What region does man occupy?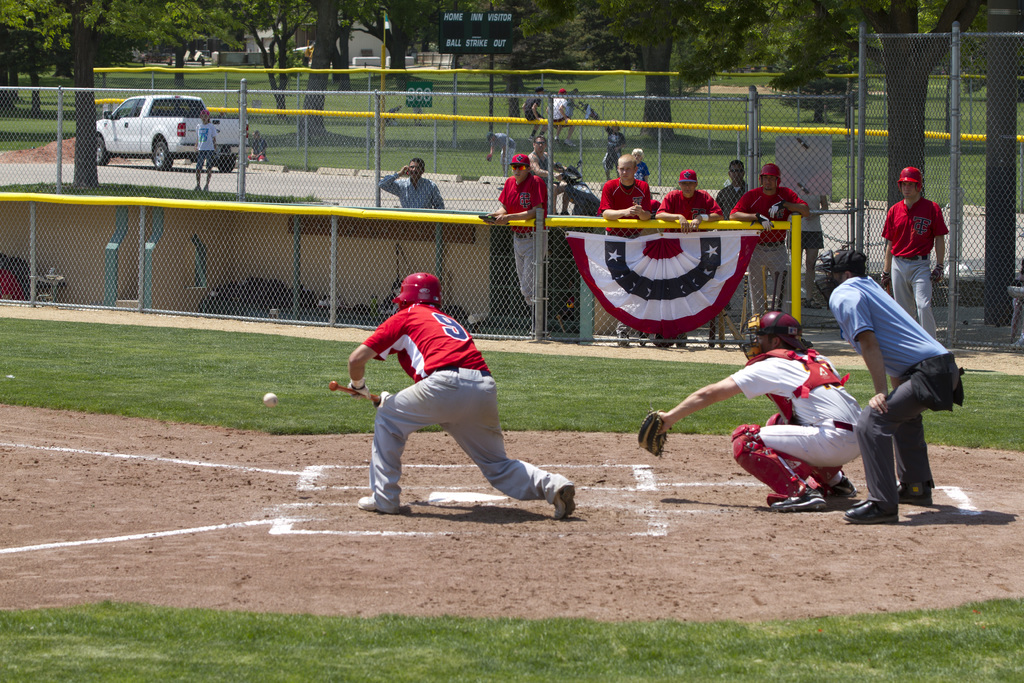
pyautogui.locateOnScreen(550, 86, 577, 142).
